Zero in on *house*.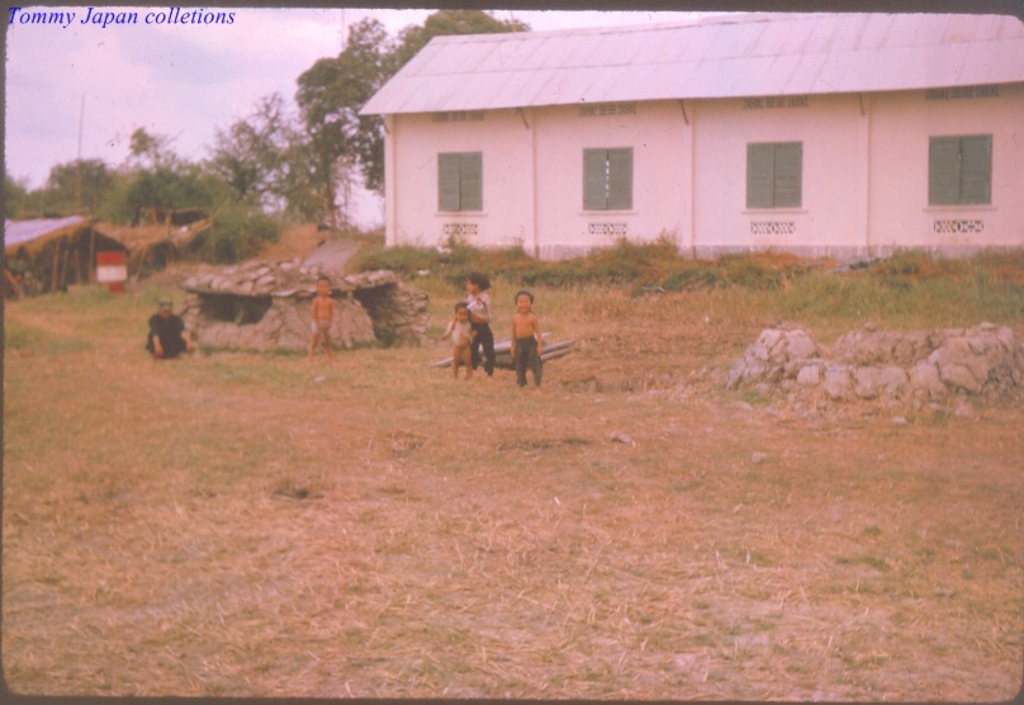
Zeroed in: locate(352, 5, 1023, 261).
